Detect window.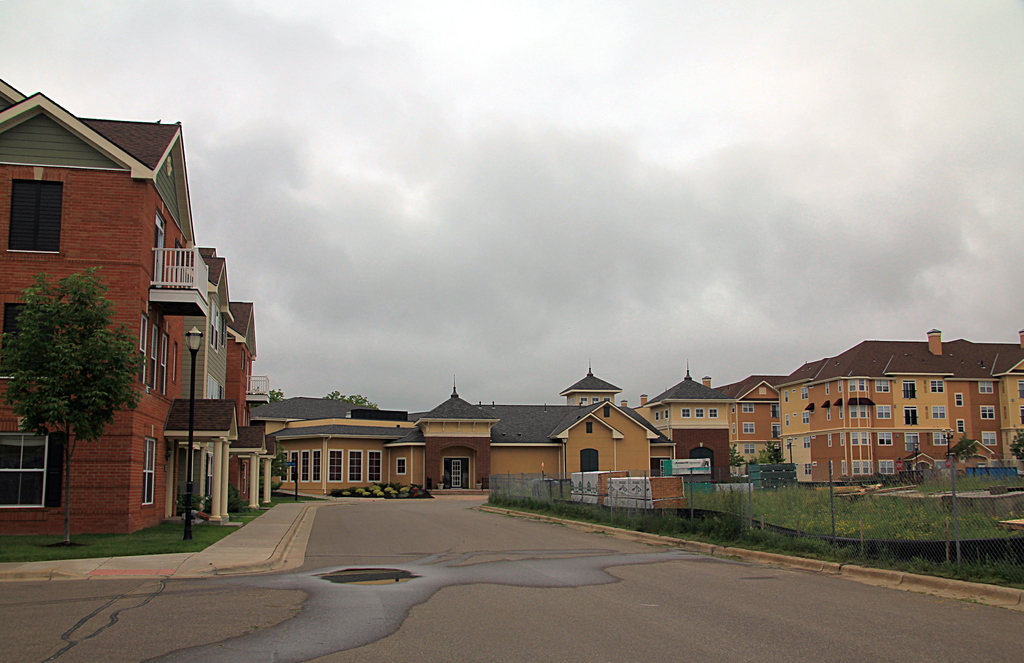
Detected at 588/422/593/433.
